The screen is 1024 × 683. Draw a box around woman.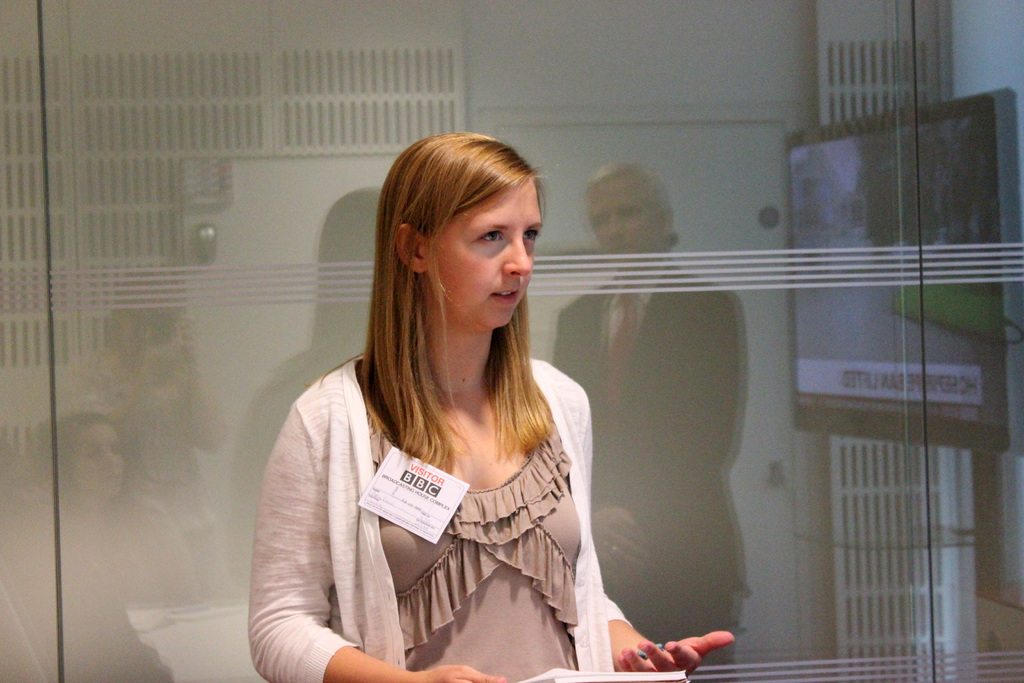
(262,172,647,682).
